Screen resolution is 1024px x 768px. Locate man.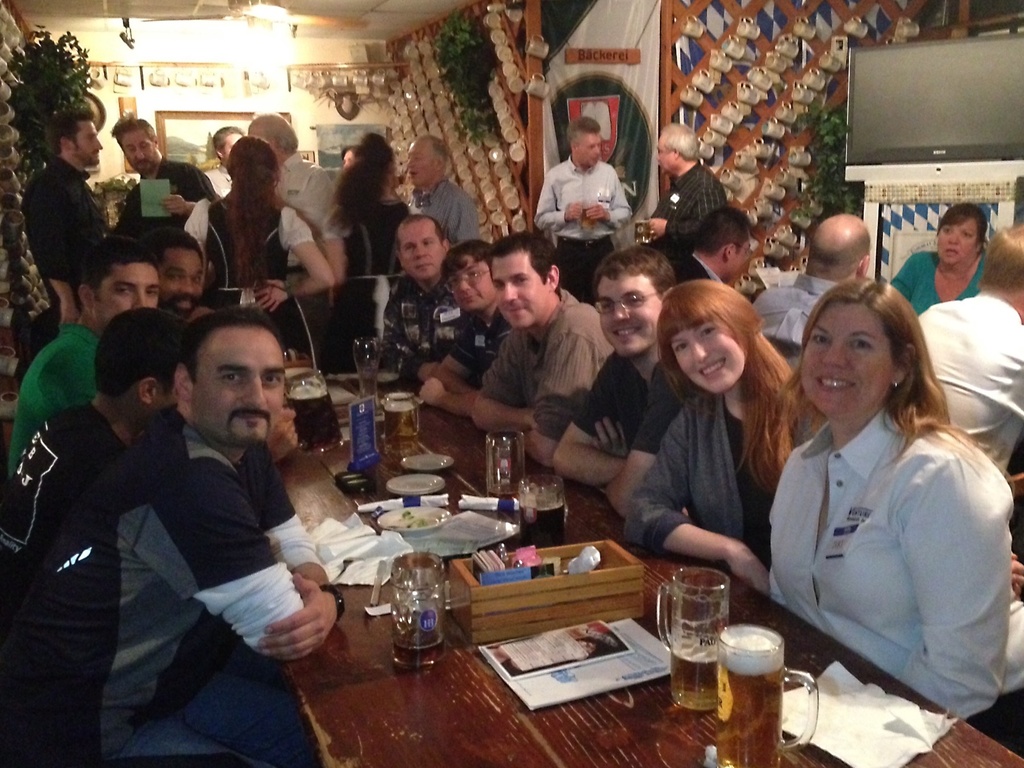
(247,114,334,278).
